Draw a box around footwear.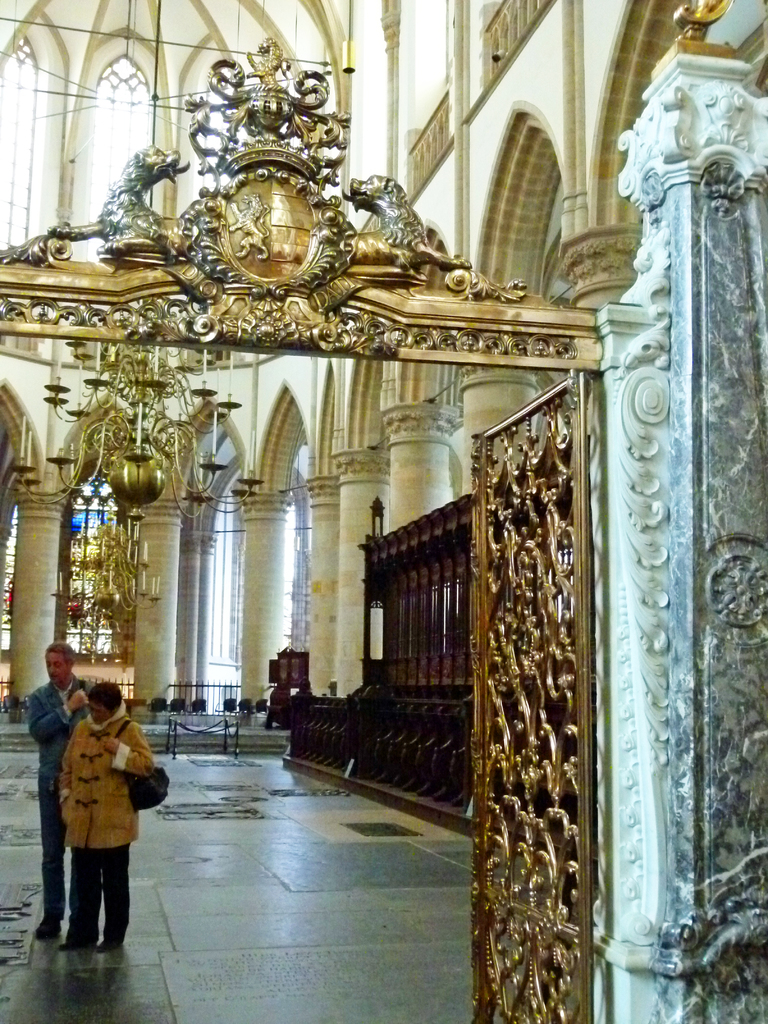
96 939 131 956.
